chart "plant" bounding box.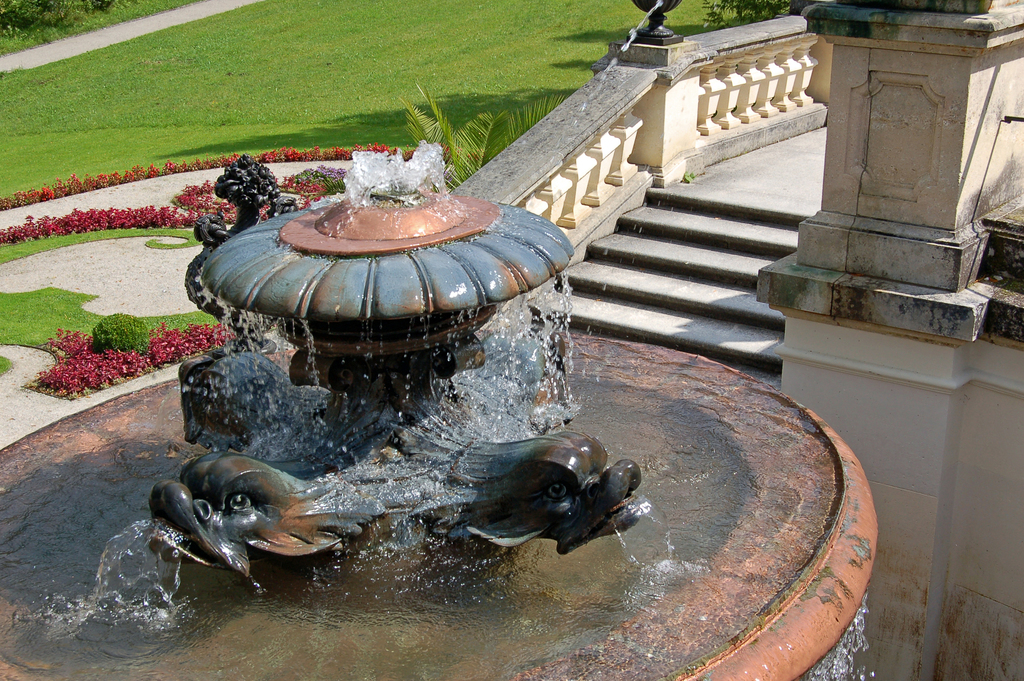
Charted: x1=253 y1=171 x2=337 y2=227.
